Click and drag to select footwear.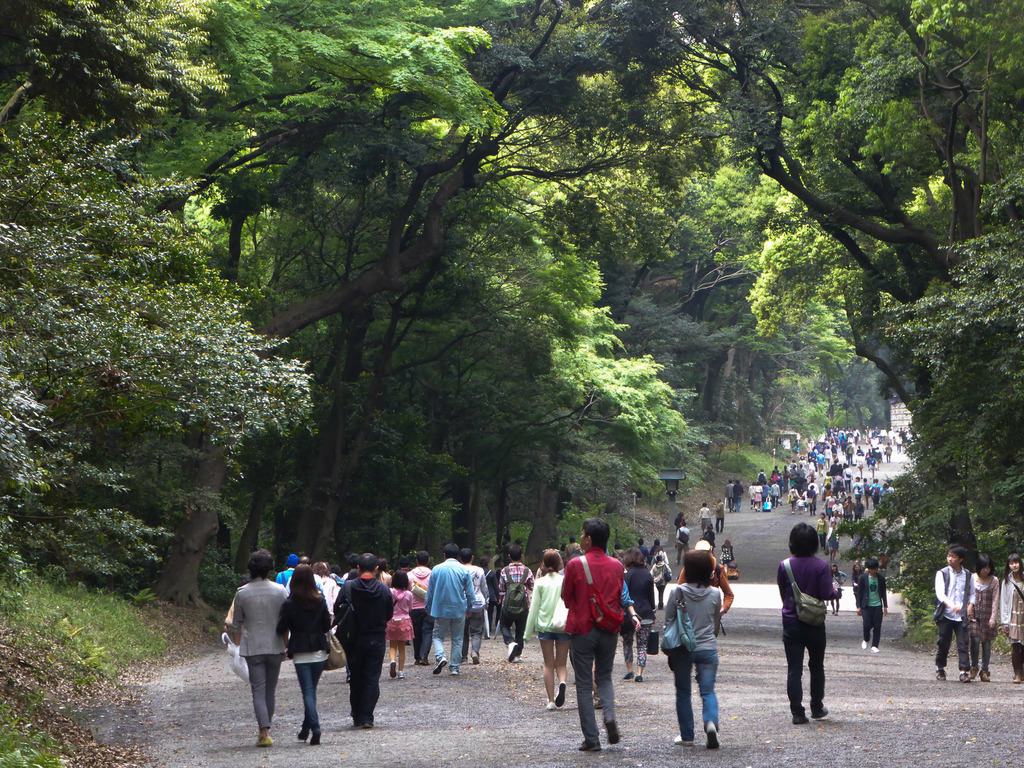
Selection: box=[554, 682, 565, 707].
